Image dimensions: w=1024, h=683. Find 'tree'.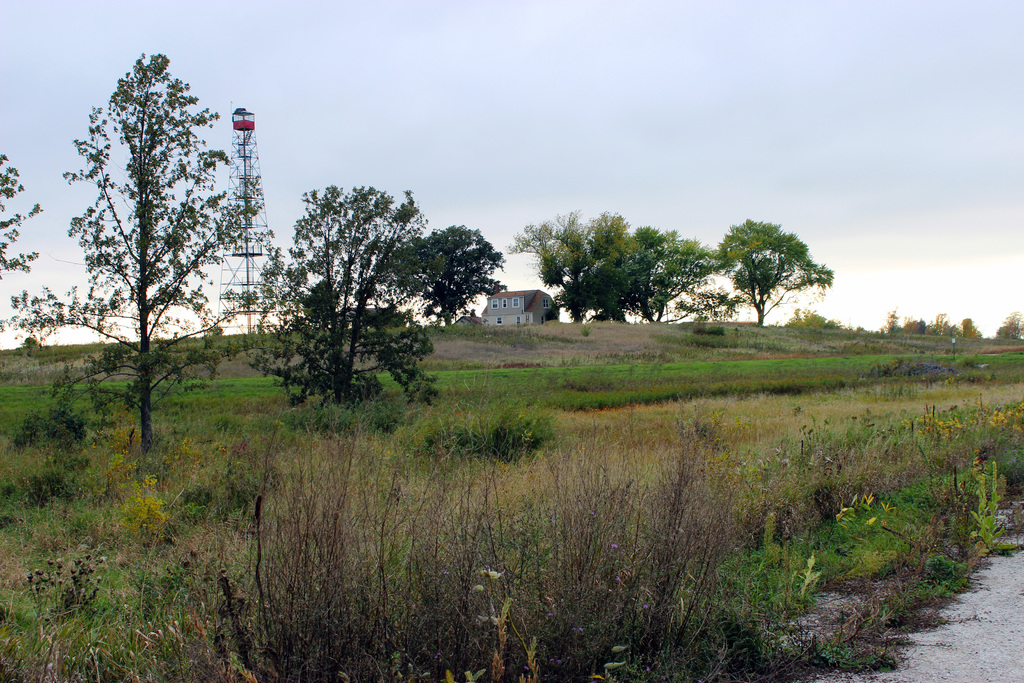
504, 204, 745, 342.
